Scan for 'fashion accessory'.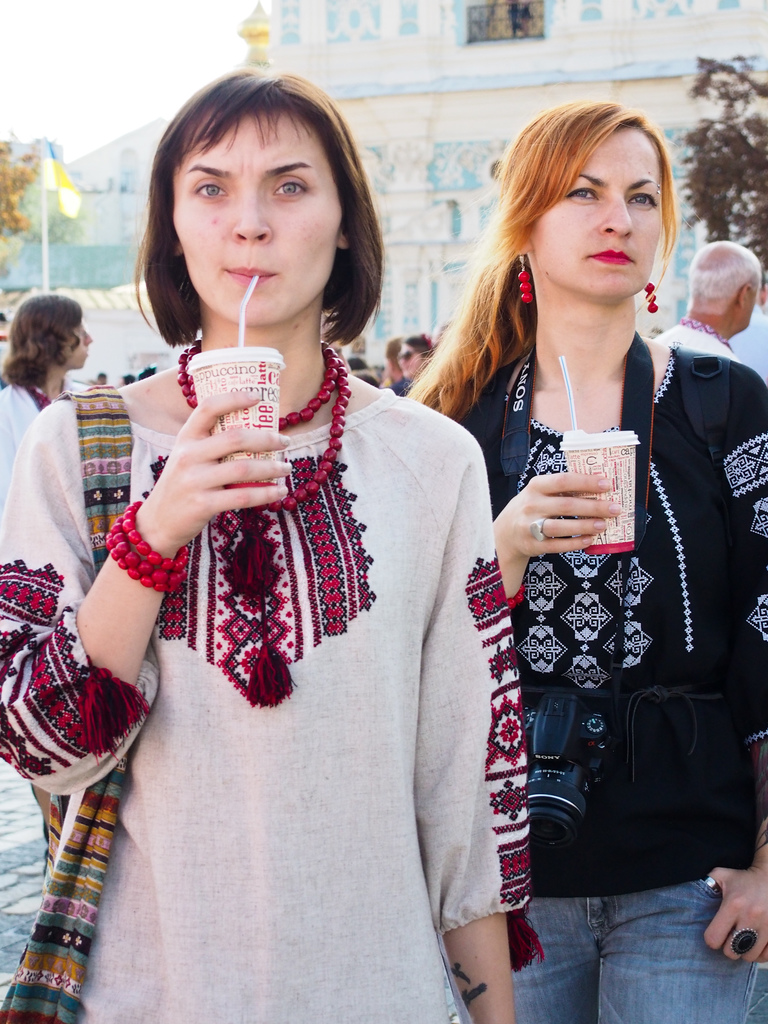
Scan result: left=513, top=255, right=531, bottom=304.
